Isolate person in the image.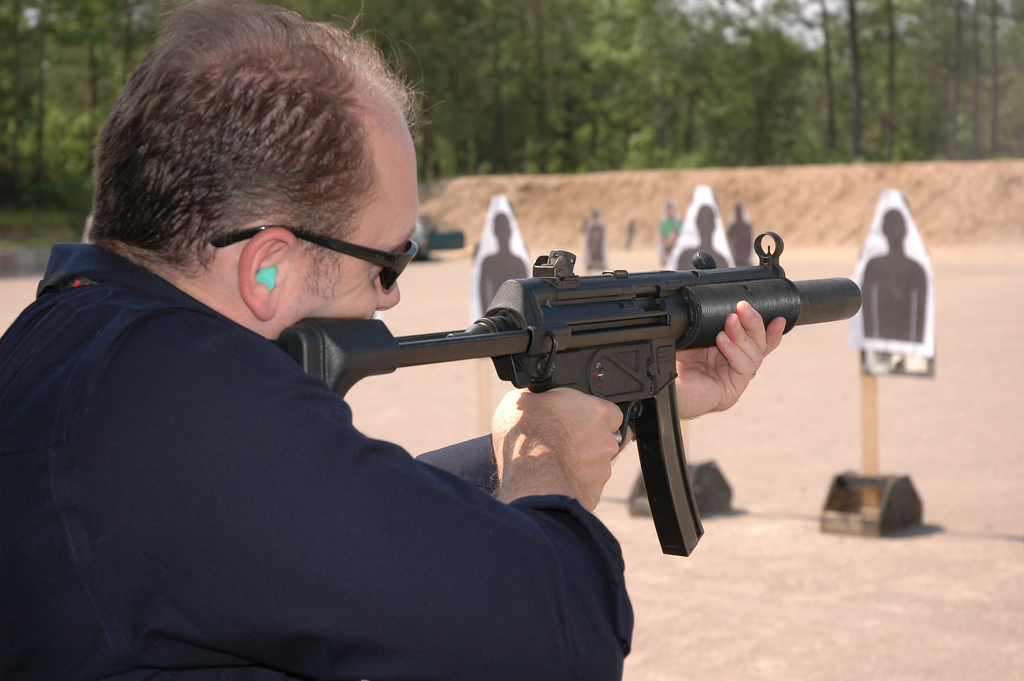
Isolated region: (679, 212, 738, 276).
